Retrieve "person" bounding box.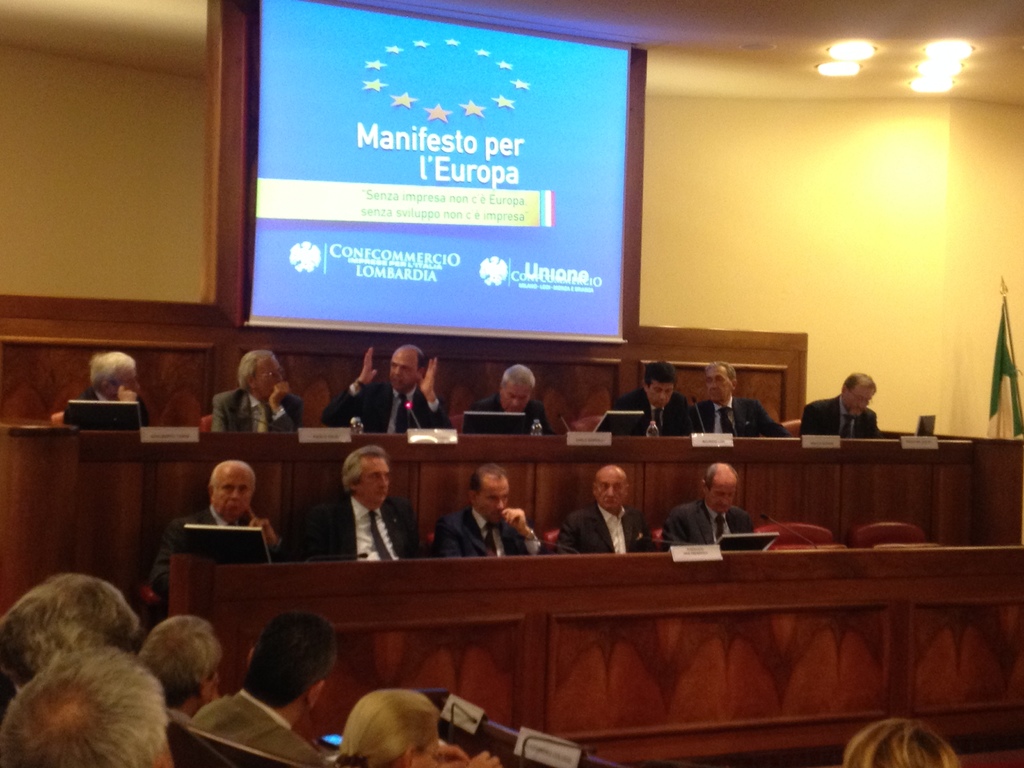
Bounding box: x1=152, y1=456, x2=296, y2=596.
